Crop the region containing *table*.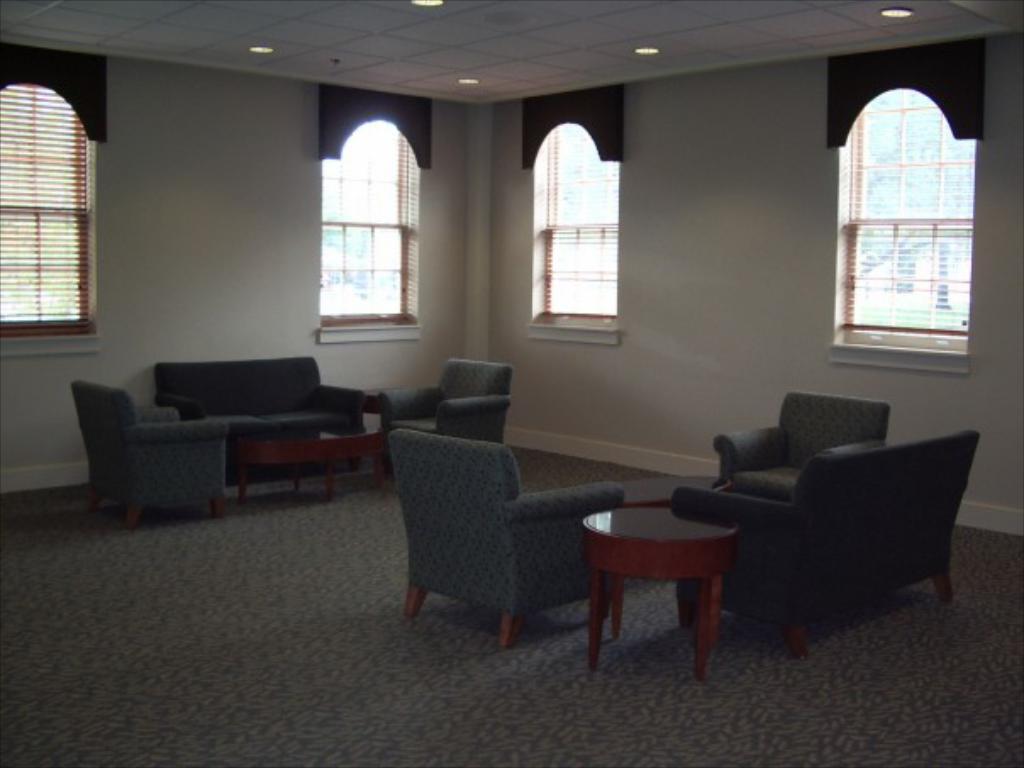
Crop region: bbox=[582, 505, 739, 671].
